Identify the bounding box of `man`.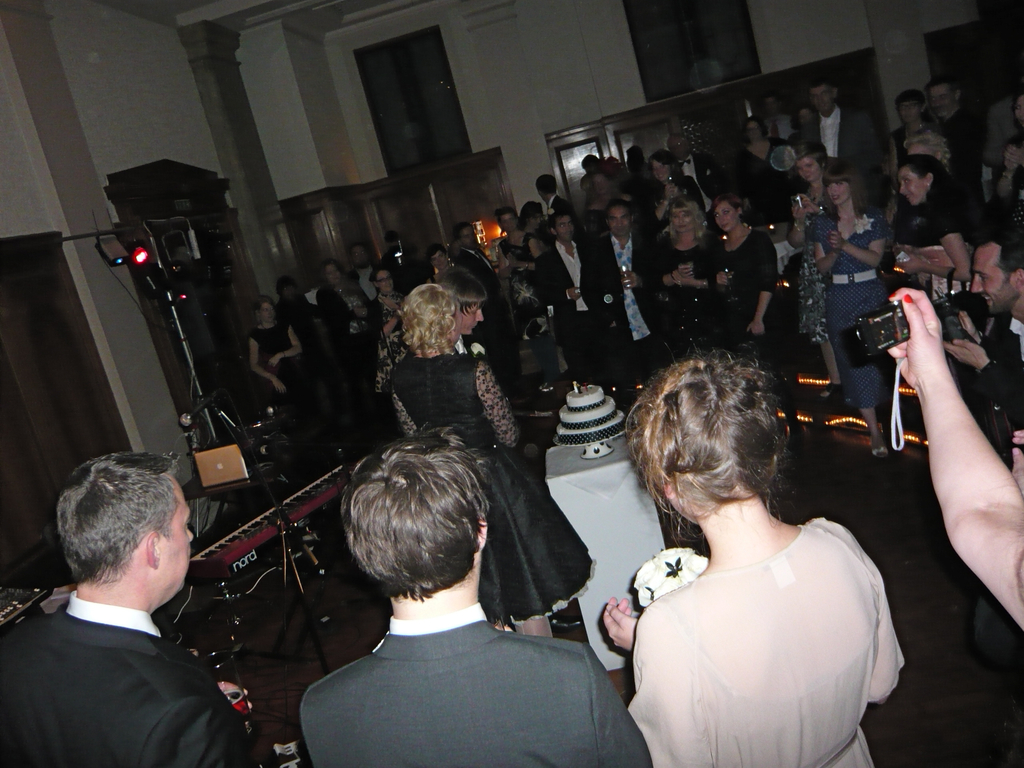
664:134:719:214.
